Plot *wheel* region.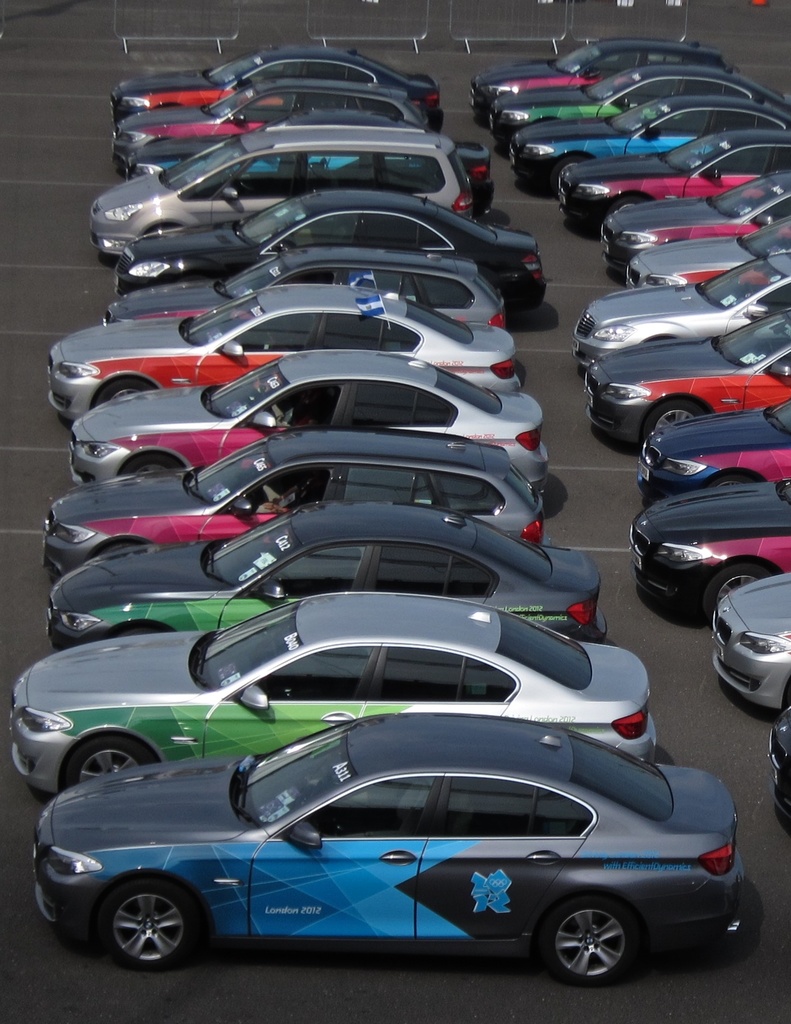
Plotted at (643, 398, 703, 436).
